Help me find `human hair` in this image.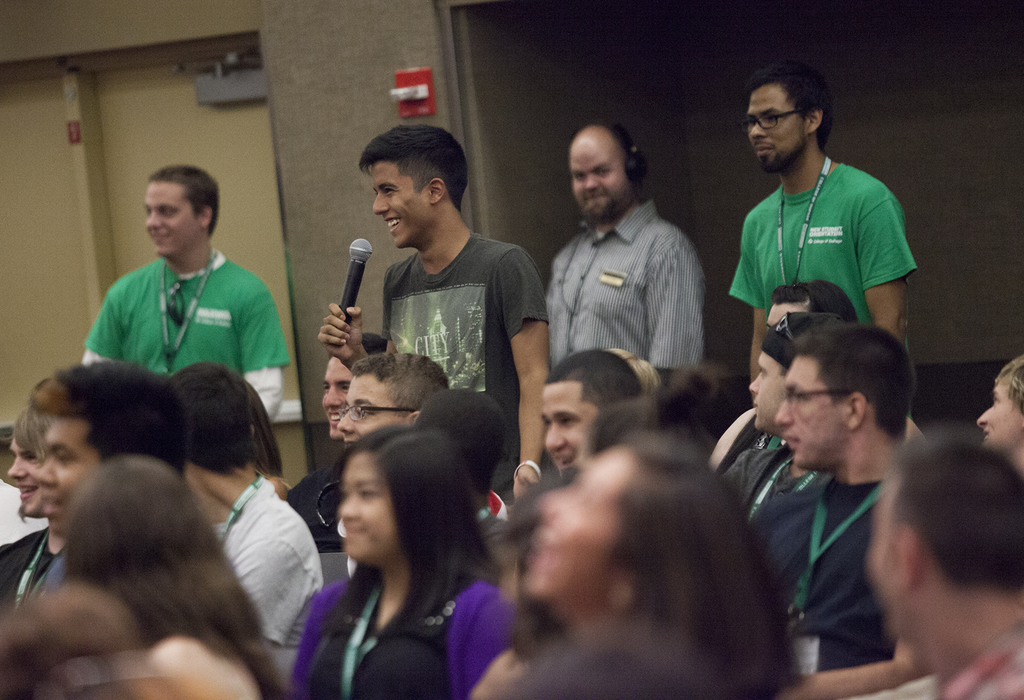
Found it: [148,166,223,238].
